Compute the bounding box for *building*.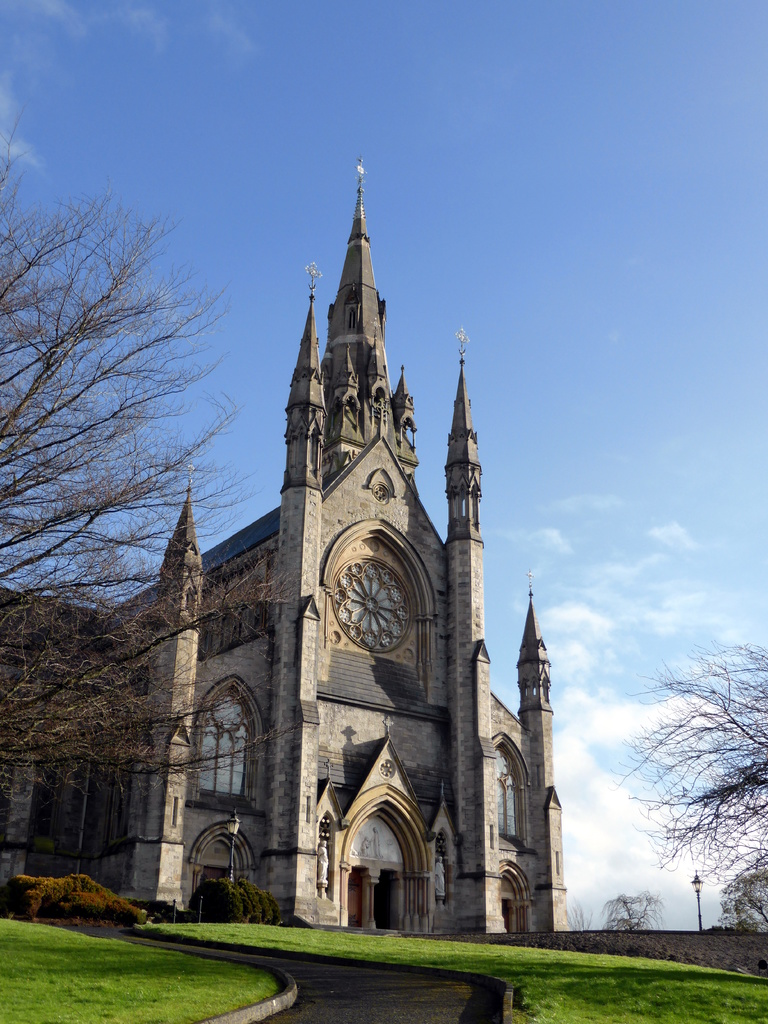
bbox=[0, 160, 568, 928].
